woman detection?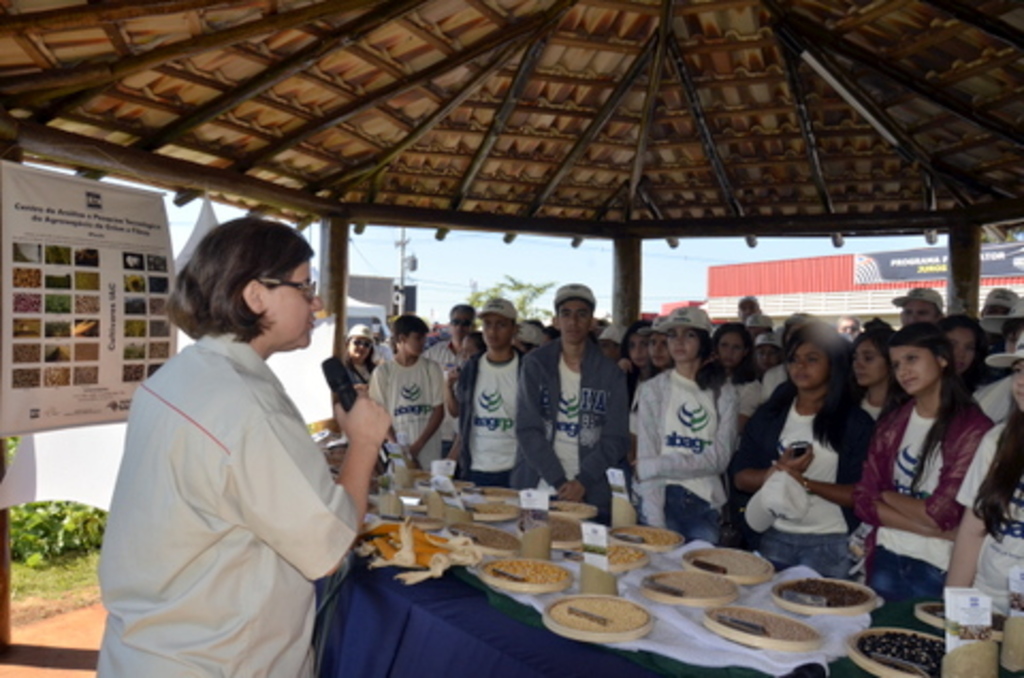
(339,322,380,388)
